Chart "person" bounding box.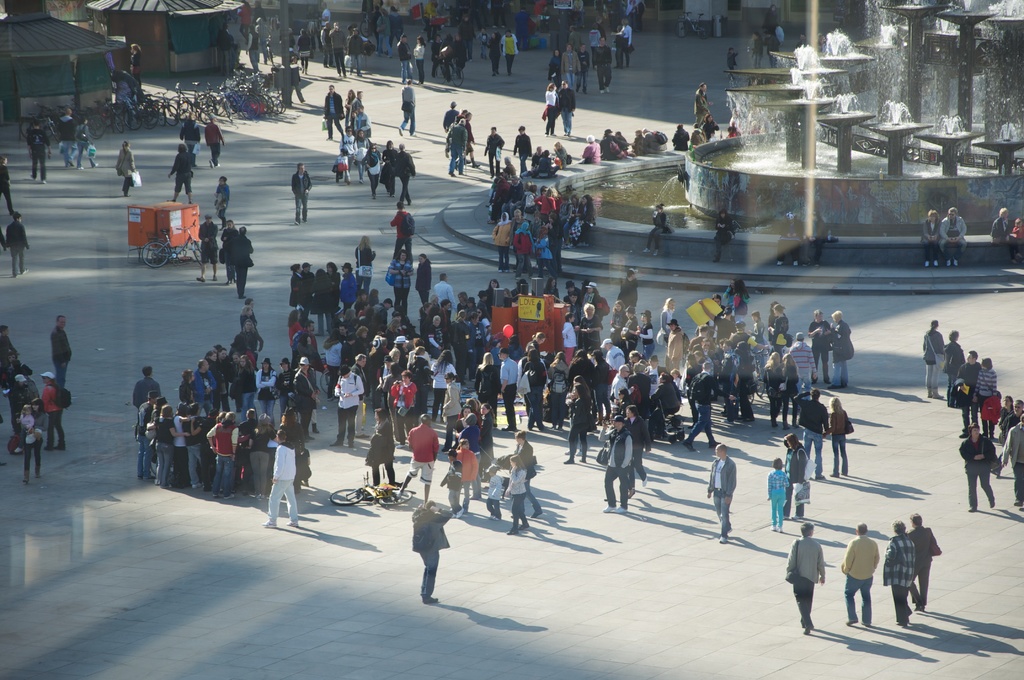
Charted: {"x1": 451, "y1": 415, "x2": 481, "y2": 501}.
